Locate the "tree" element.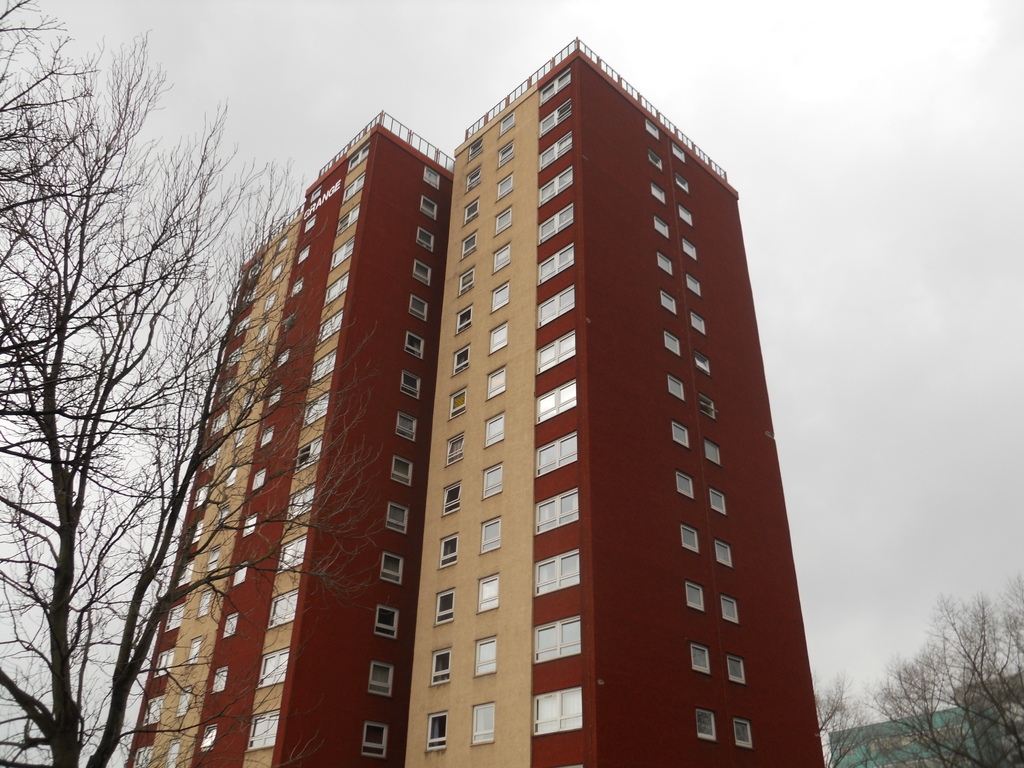
Element bbox: select_region(804, 664, 890, 763).
